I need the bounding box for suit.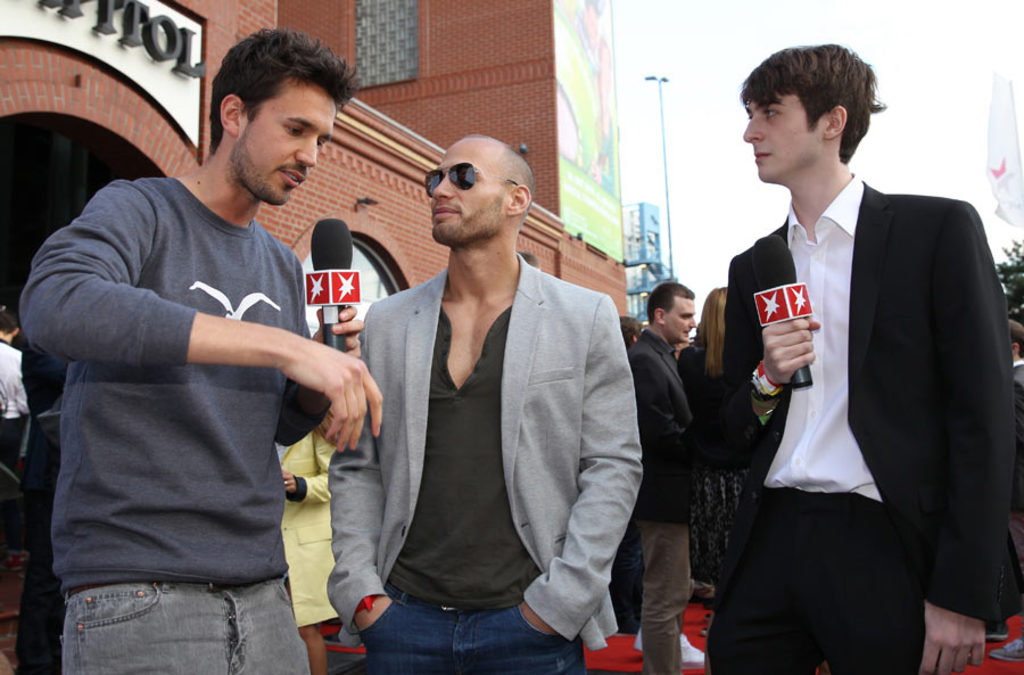
Here it is: <box>709,165,1001,674</box>.
